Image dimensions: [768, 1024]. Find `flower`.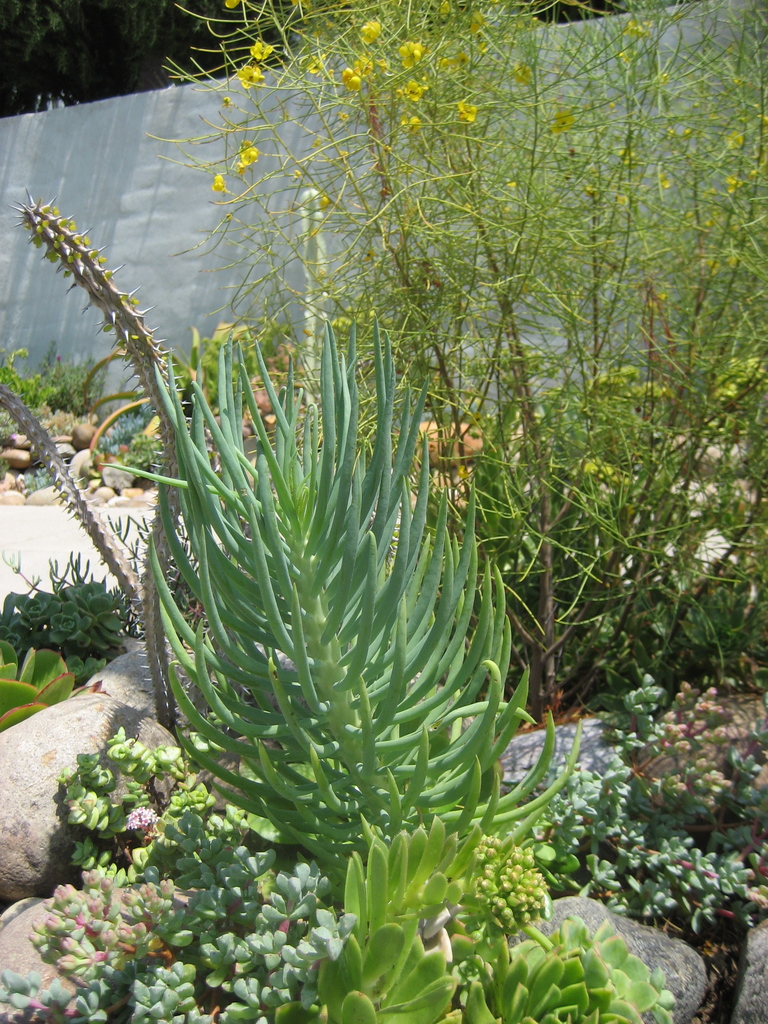
<region>359, 14, 383, 56</region>.
